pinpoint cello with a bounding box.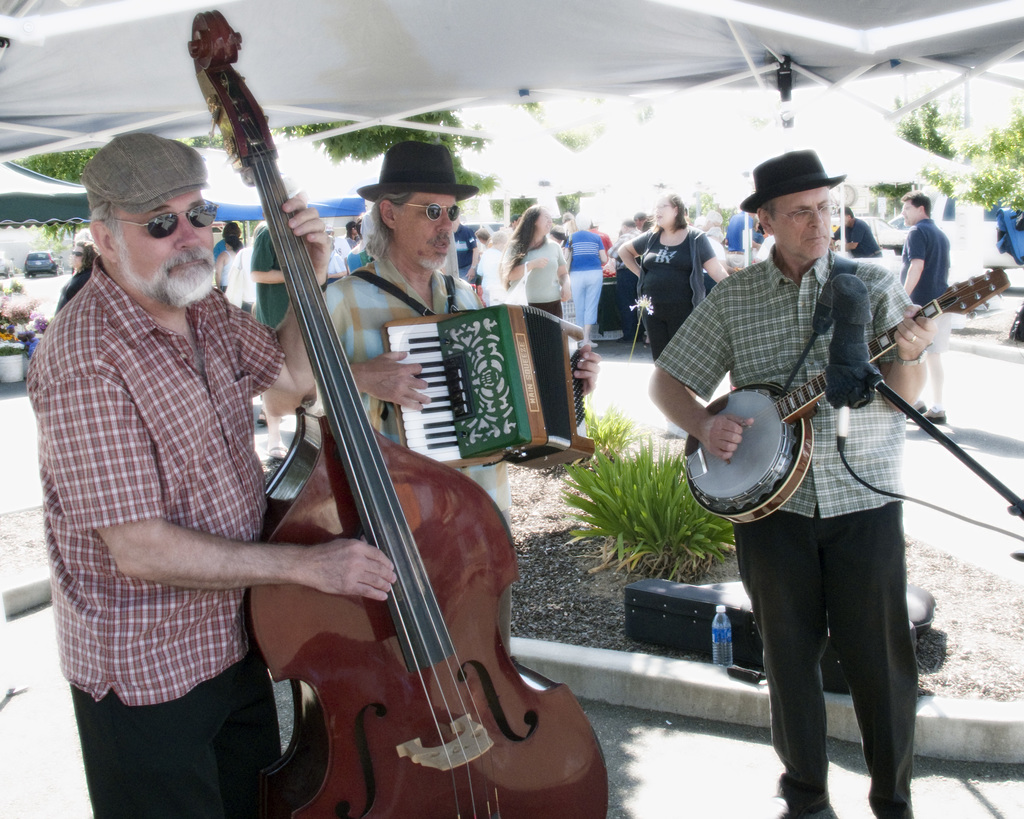
Rect(185, 12, 604, 818).
